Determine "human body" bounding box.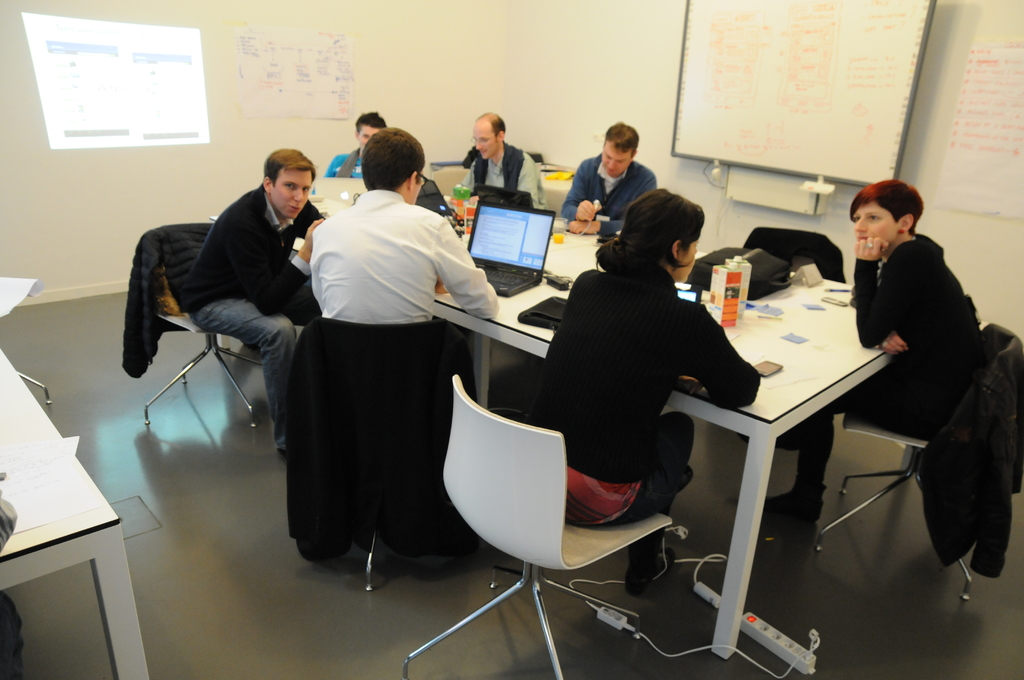
Determined: <bbox>189, 191, 325, 448</bbox>.
